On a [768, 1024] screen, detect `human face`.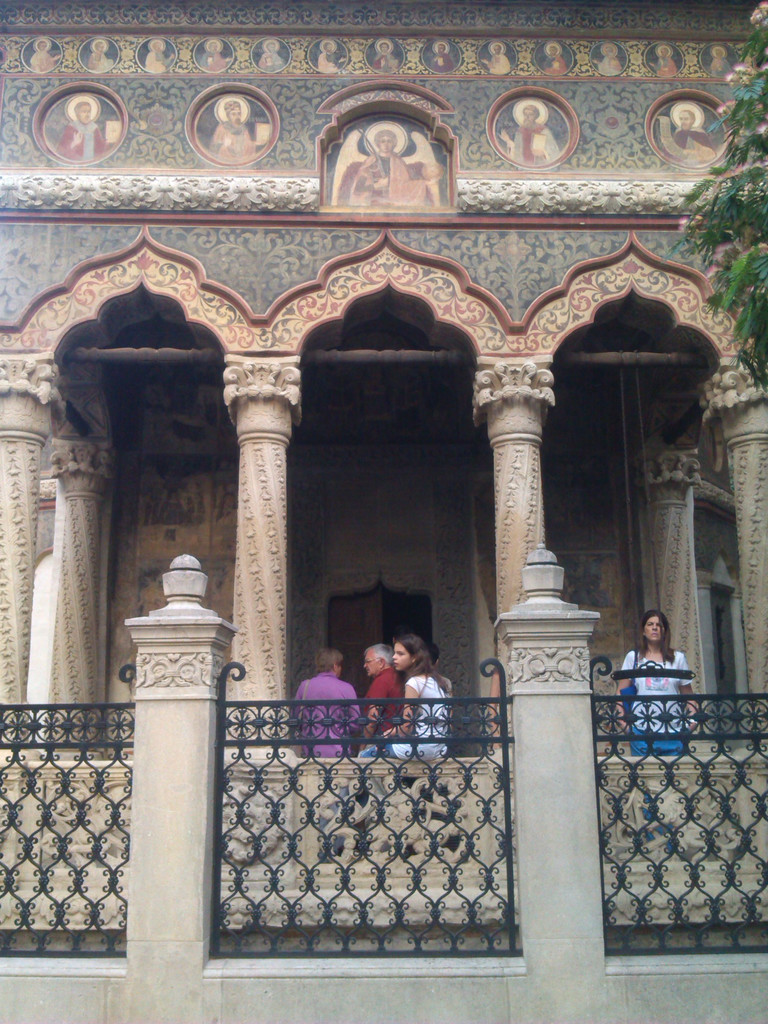
x1=99, y1=42, x2=106, y2=52.
